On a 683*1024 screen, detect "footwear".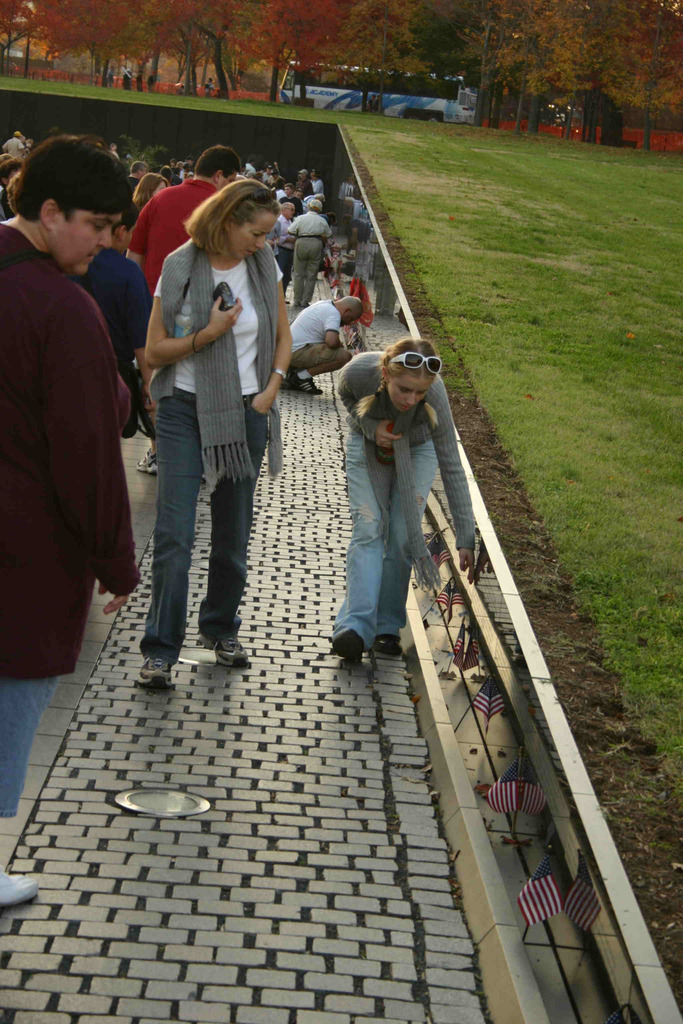
pyautogui.locateOnScreen(315, 277, 324, 285).
